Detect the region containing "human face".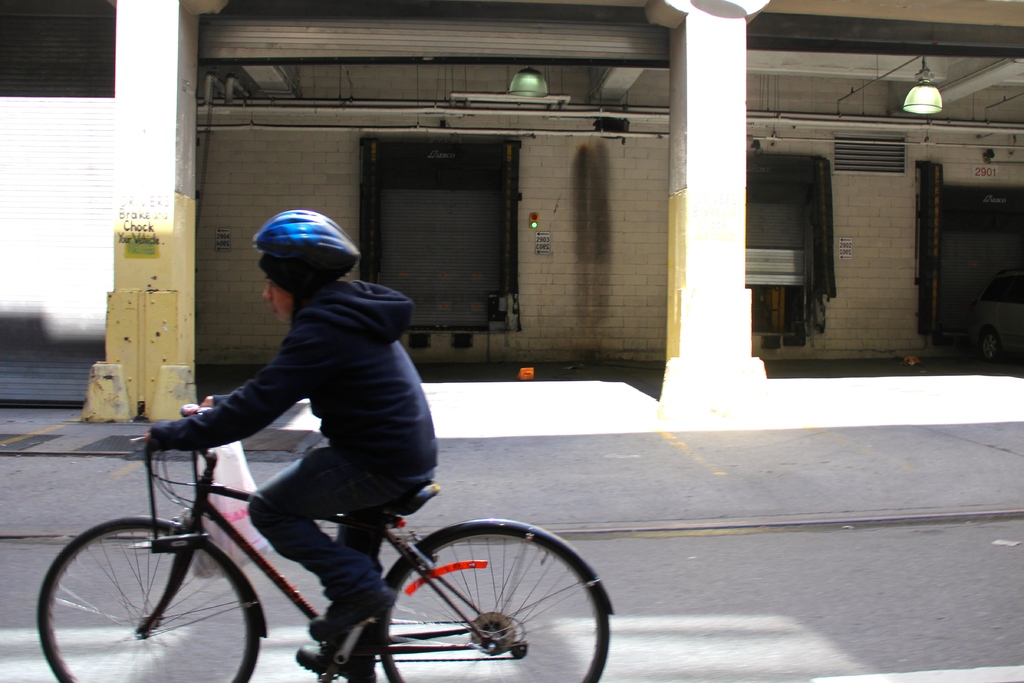
region(260, 279, 291, 329).
